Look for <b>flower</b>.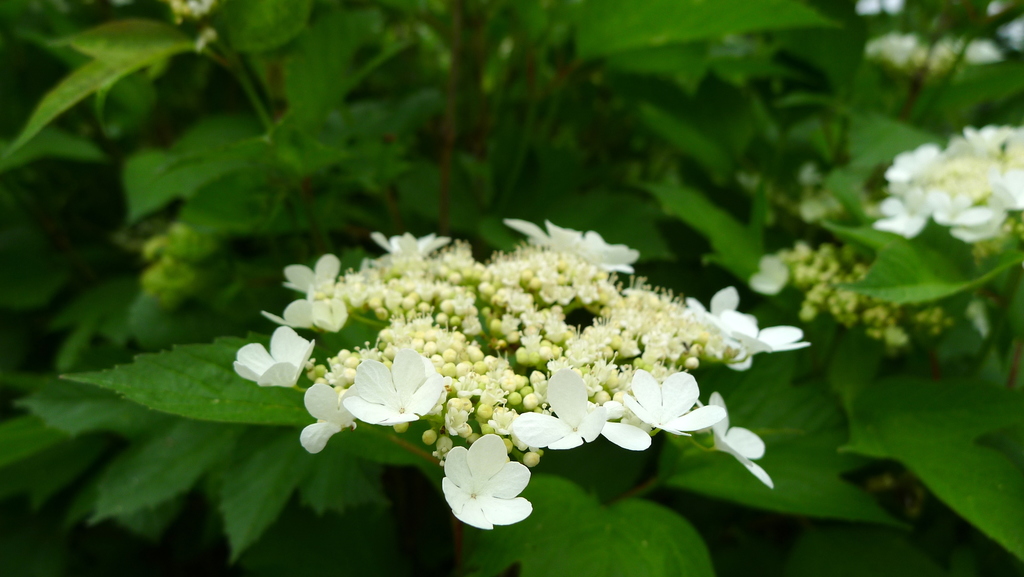
Found: (164, 0, 216, 28).
